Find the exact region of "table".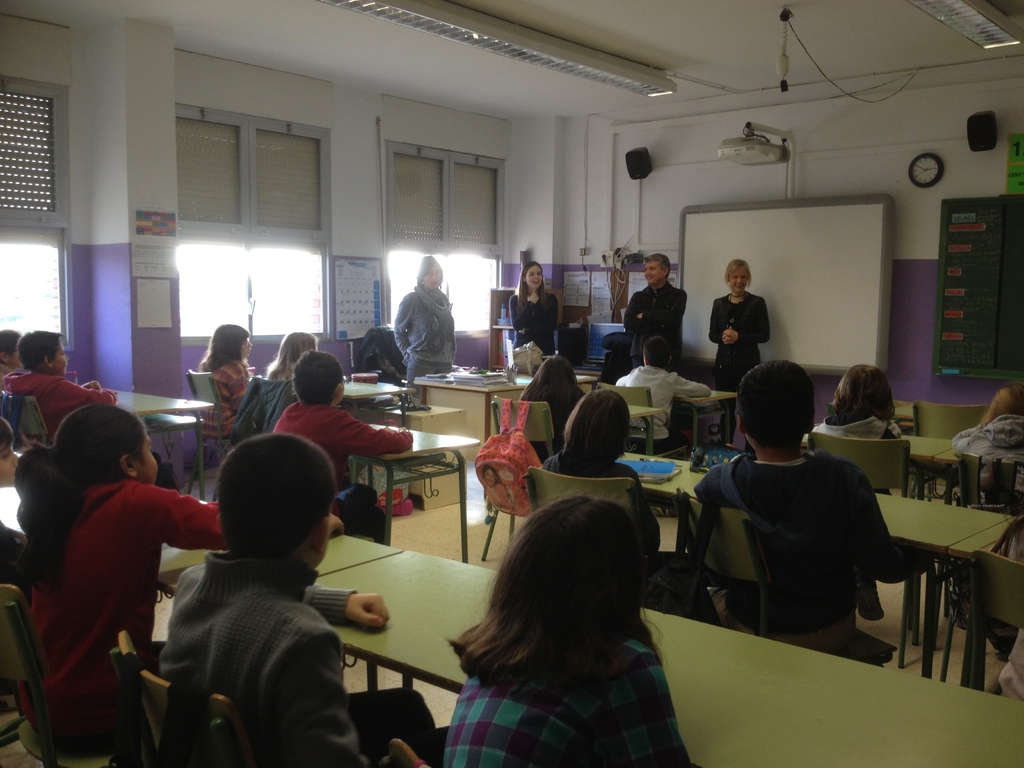
Exact region: box=[628, 400, 663, 456].
